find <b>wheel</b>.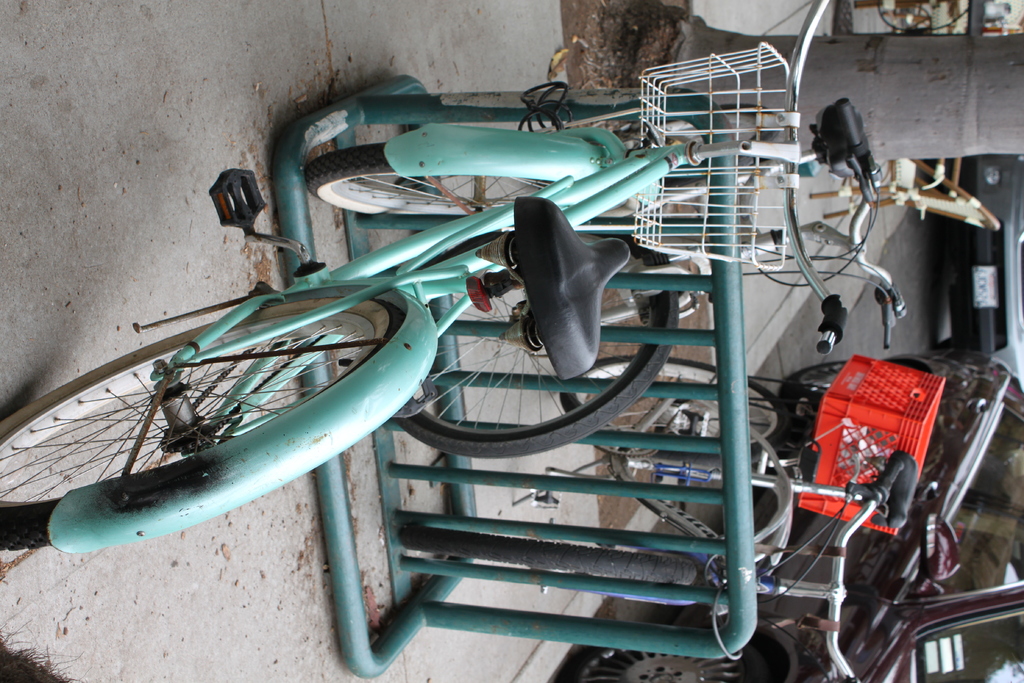
x1=782 y1=358 x2=849 y2=398.
